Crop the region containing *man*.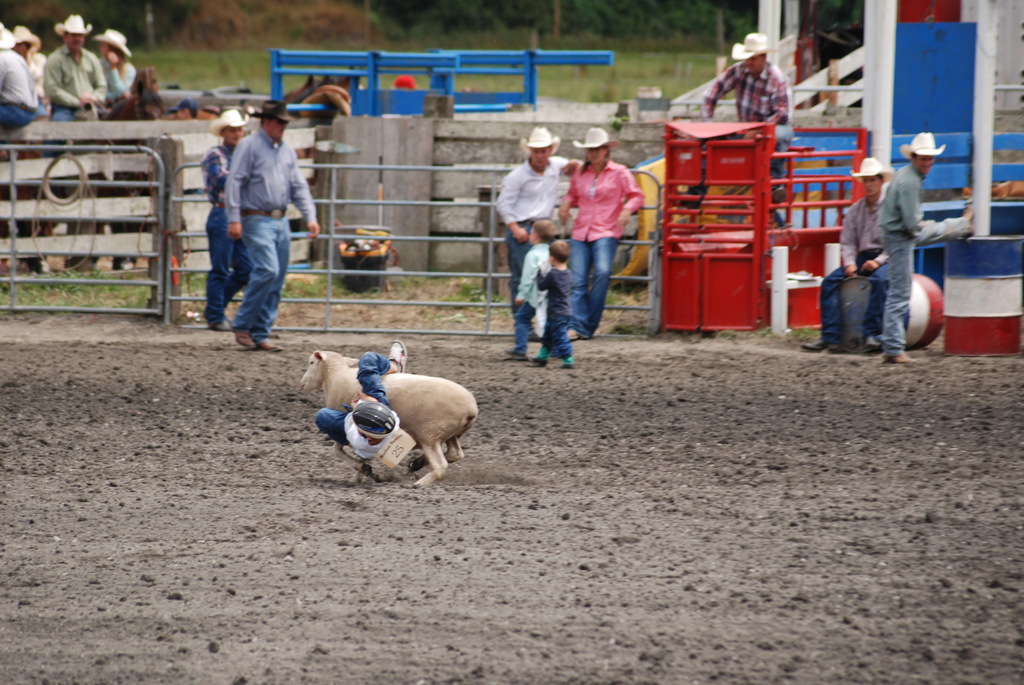
Crop region: 494,125,588,338.
